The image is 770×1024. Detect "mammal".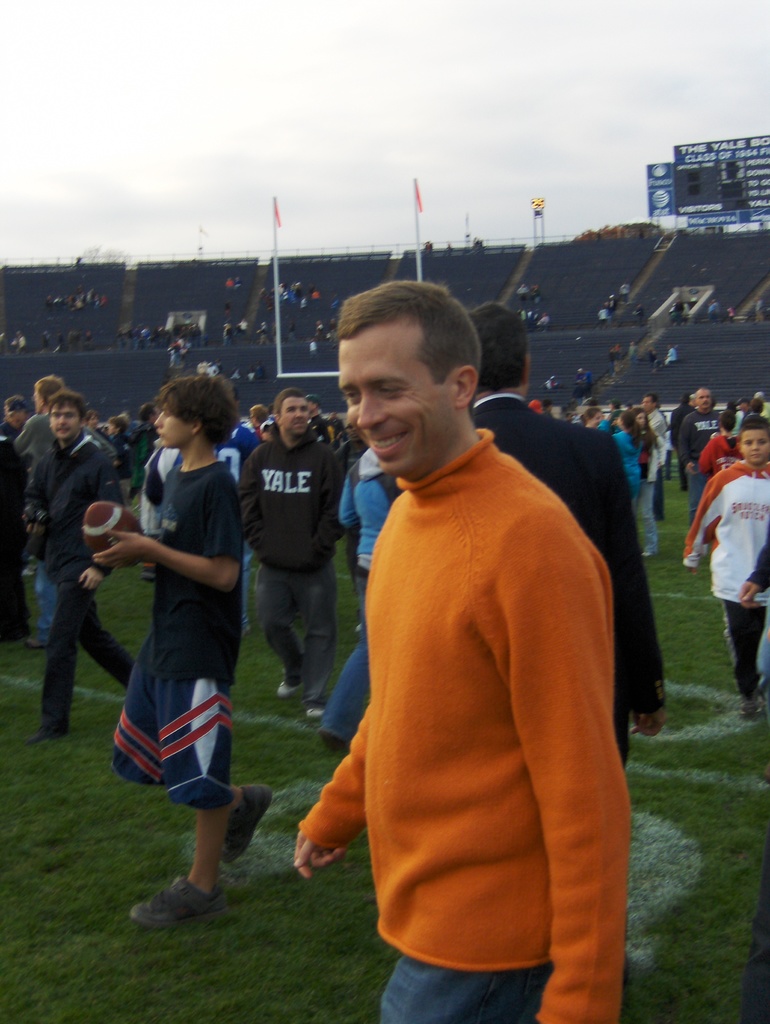
Detection: bbox(295, 280, 629, 1023).
